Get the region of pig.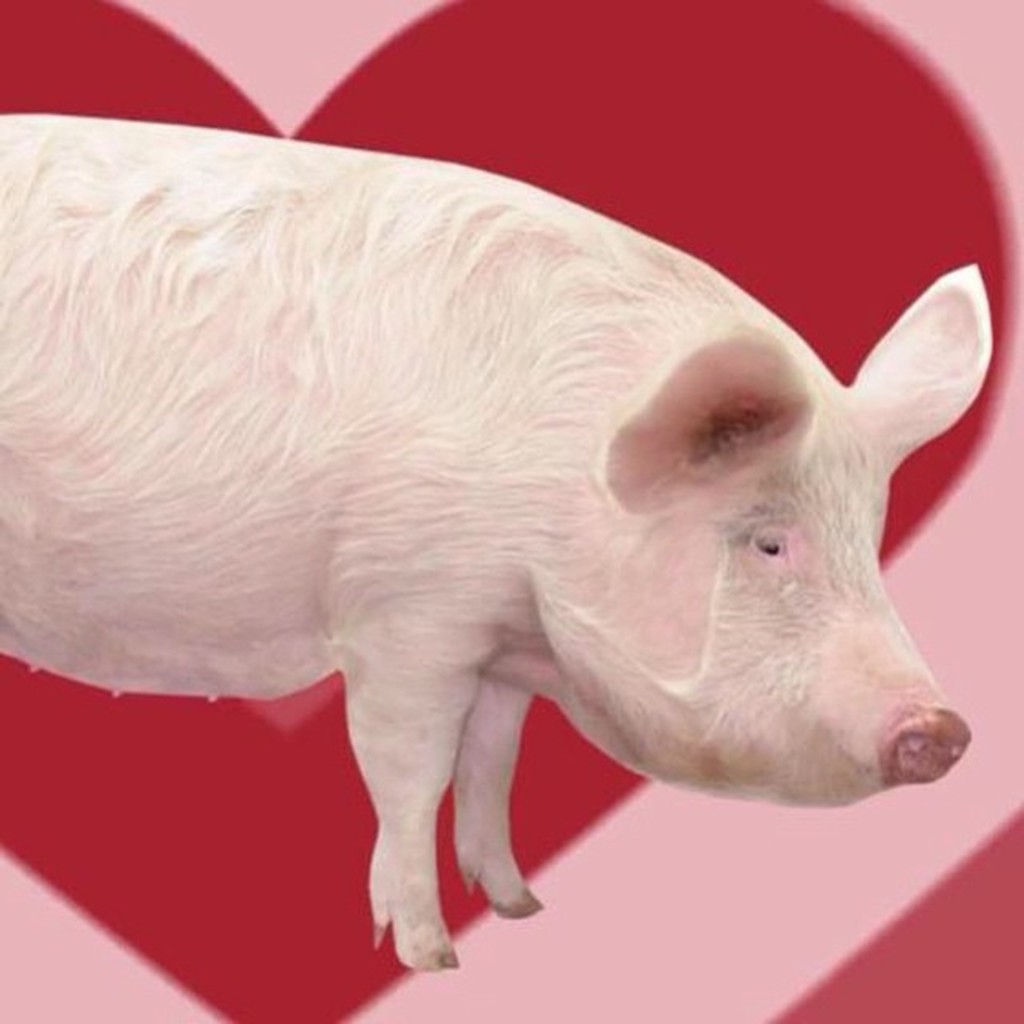
(x1=0, y1=112, x2=994, y2=974).
